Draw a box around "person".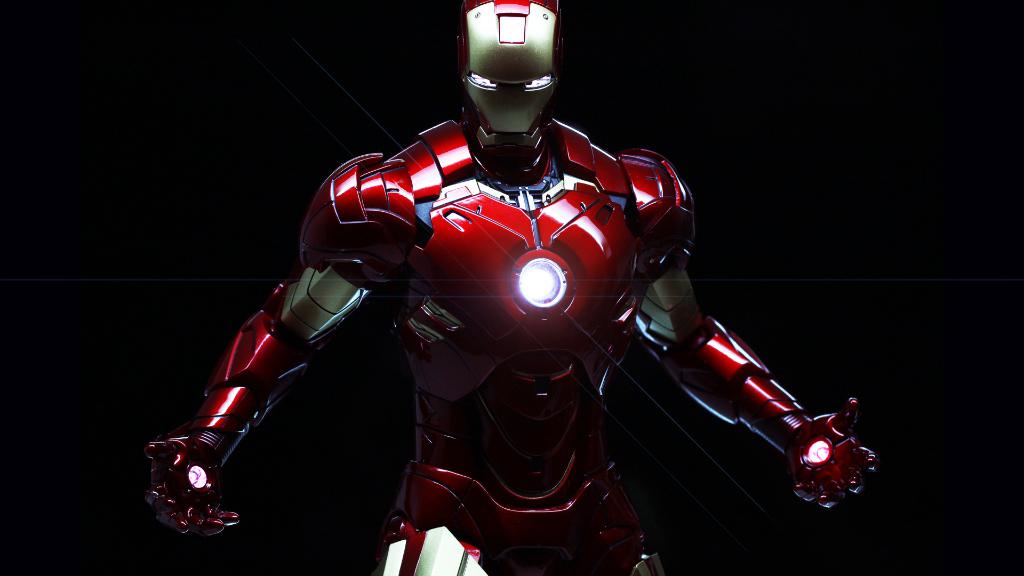
region(147, 1, 876, 575).
